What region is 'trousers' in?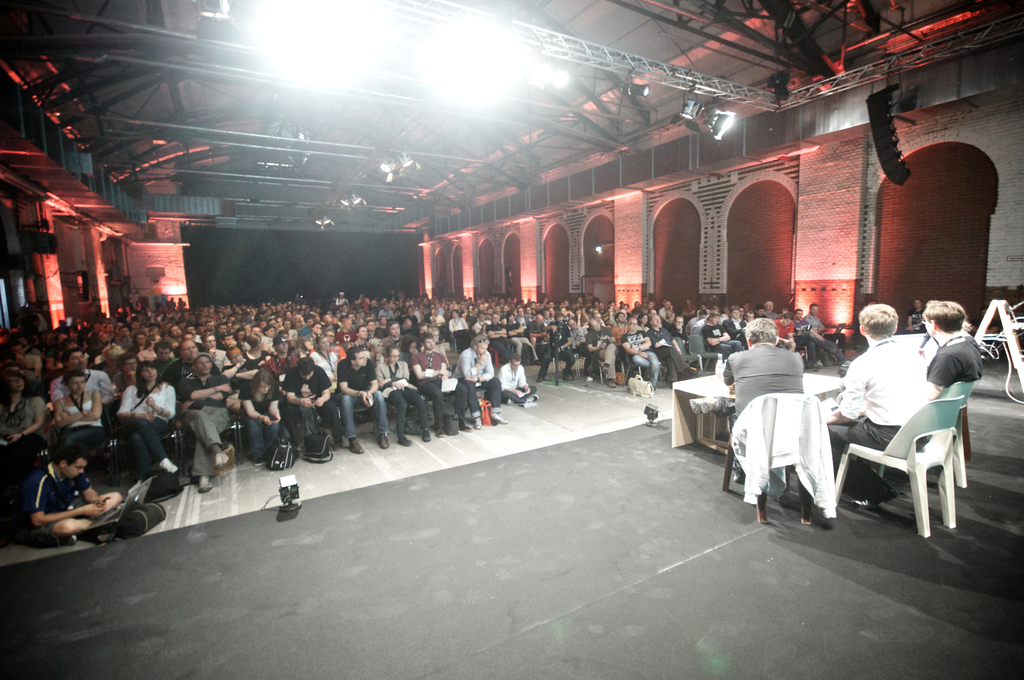
box=[0, 434, 47, 480].
